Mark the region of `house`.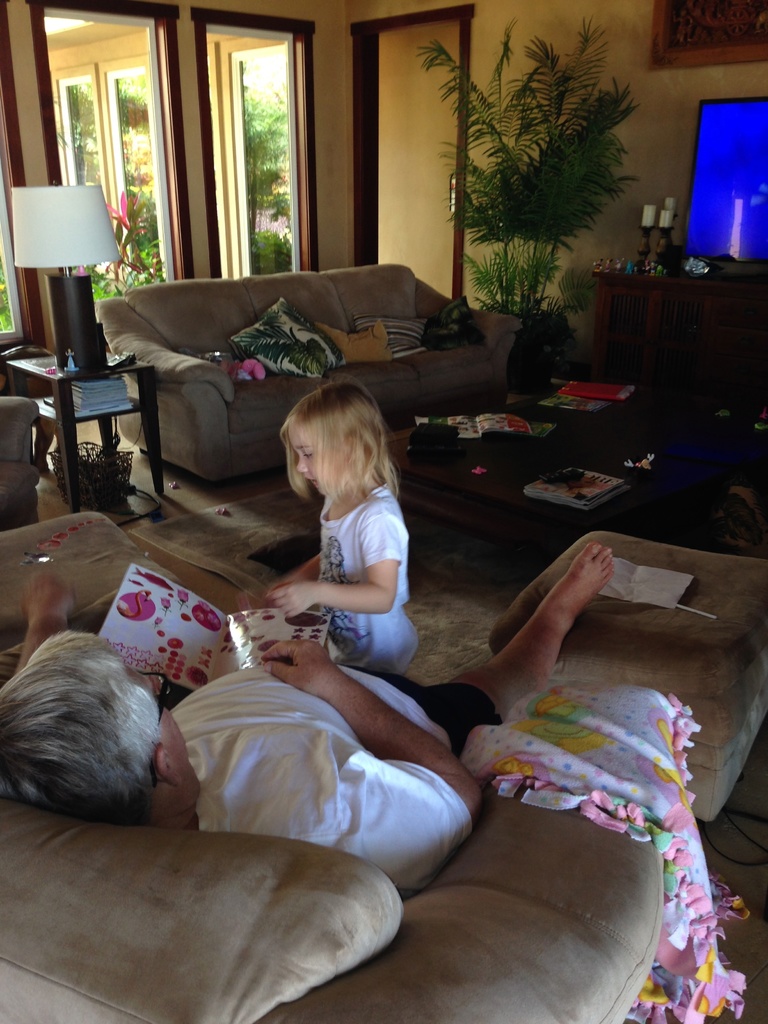
Region: <region>0, 0, 765, 1023</region>.
